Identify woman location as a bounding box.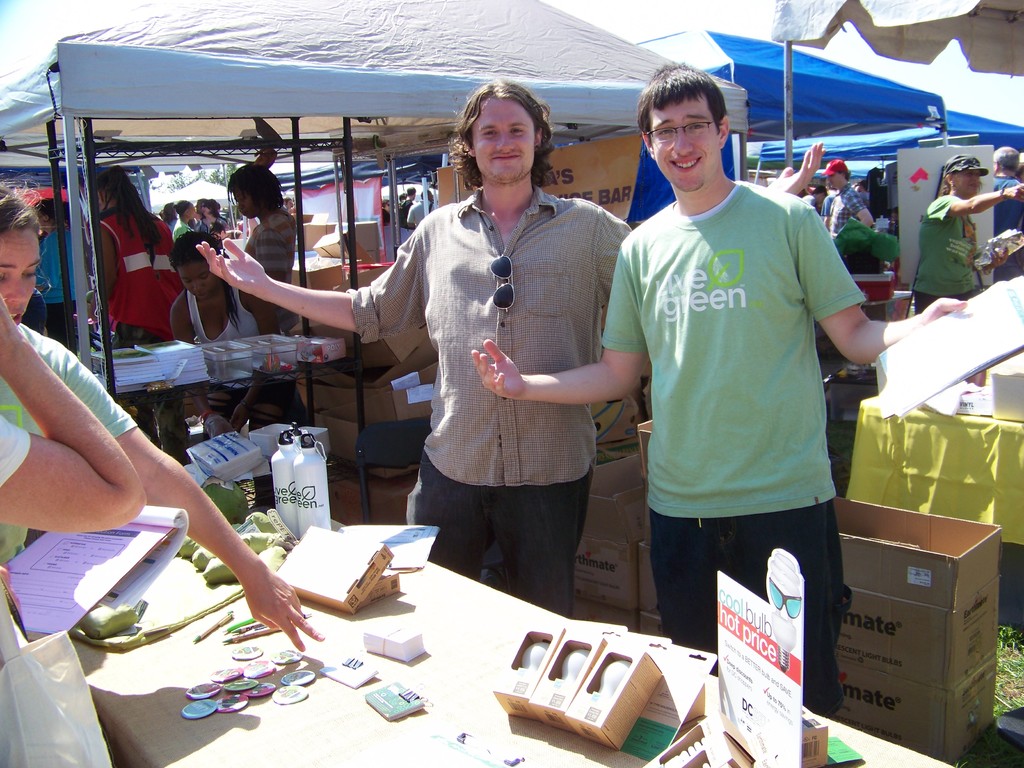
region(88, 166, 184, 467).
